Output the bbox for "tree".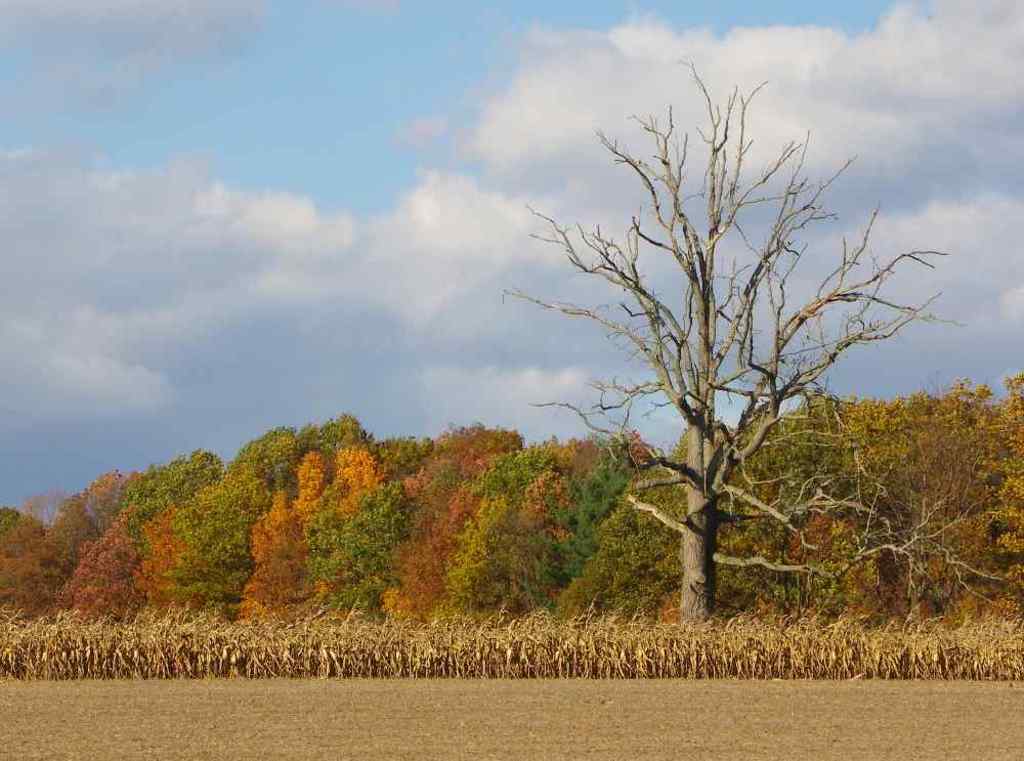
{"left": 66, "top": 525, "right": 135, "bottom": 620}.
